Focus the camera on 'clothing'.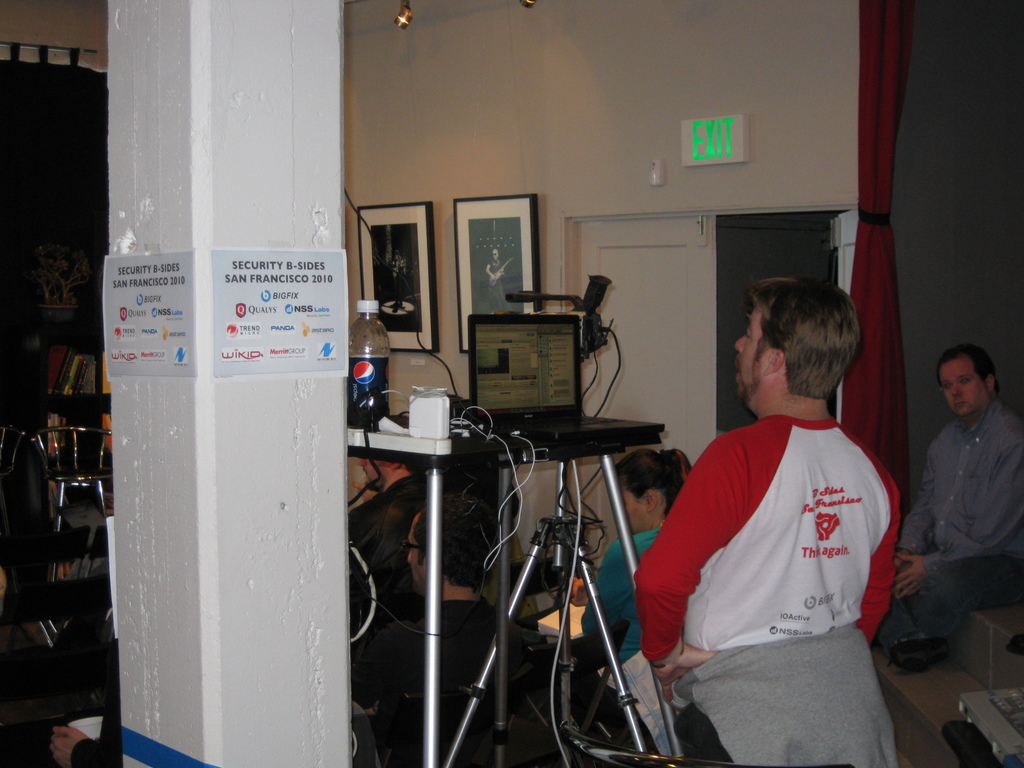
Focus region: bbox=(570, 529, 666, 710).
